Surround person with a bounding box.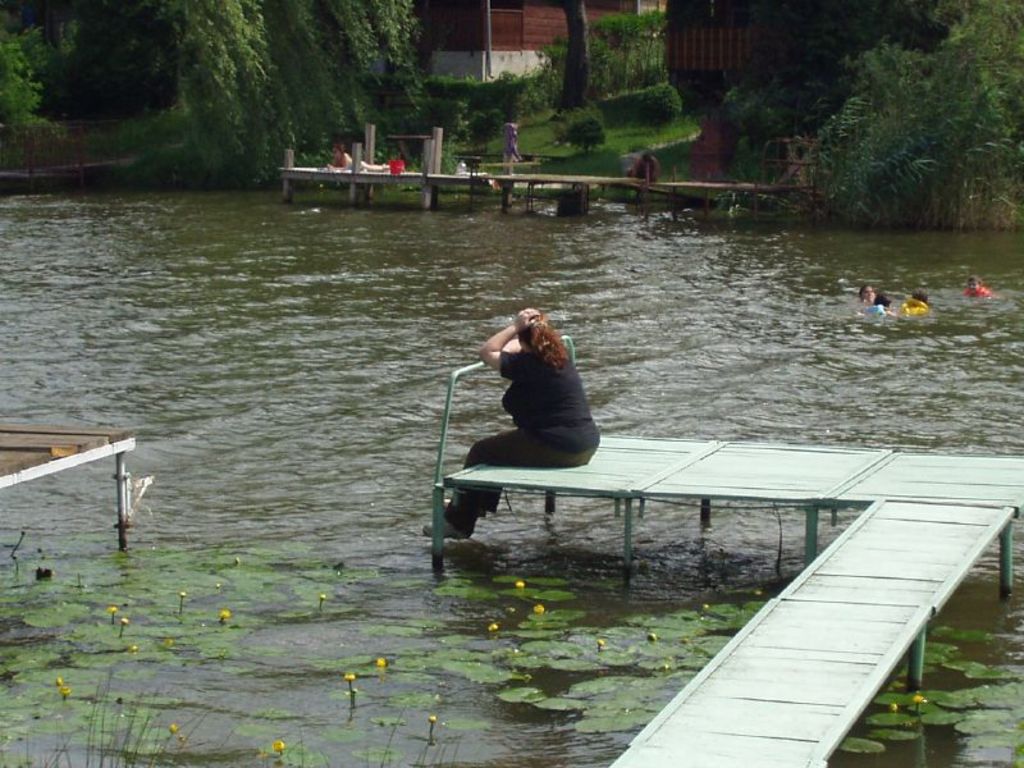
crop(495, 110, 527, 179).
